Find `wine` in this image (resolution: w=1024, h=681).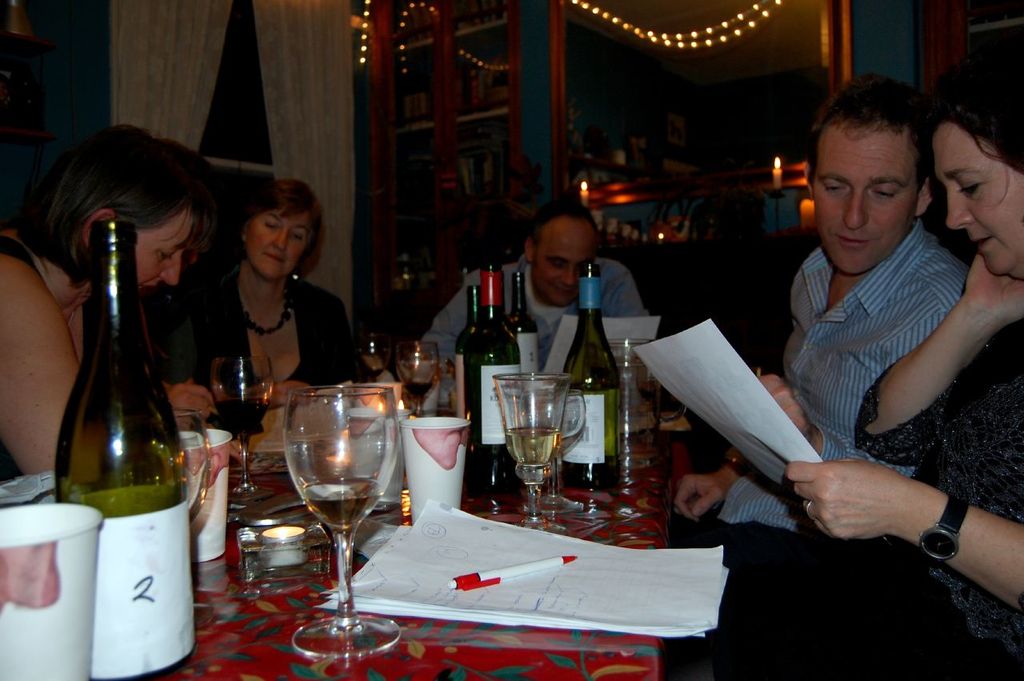
bbox=(458, 255, 523, 503).
